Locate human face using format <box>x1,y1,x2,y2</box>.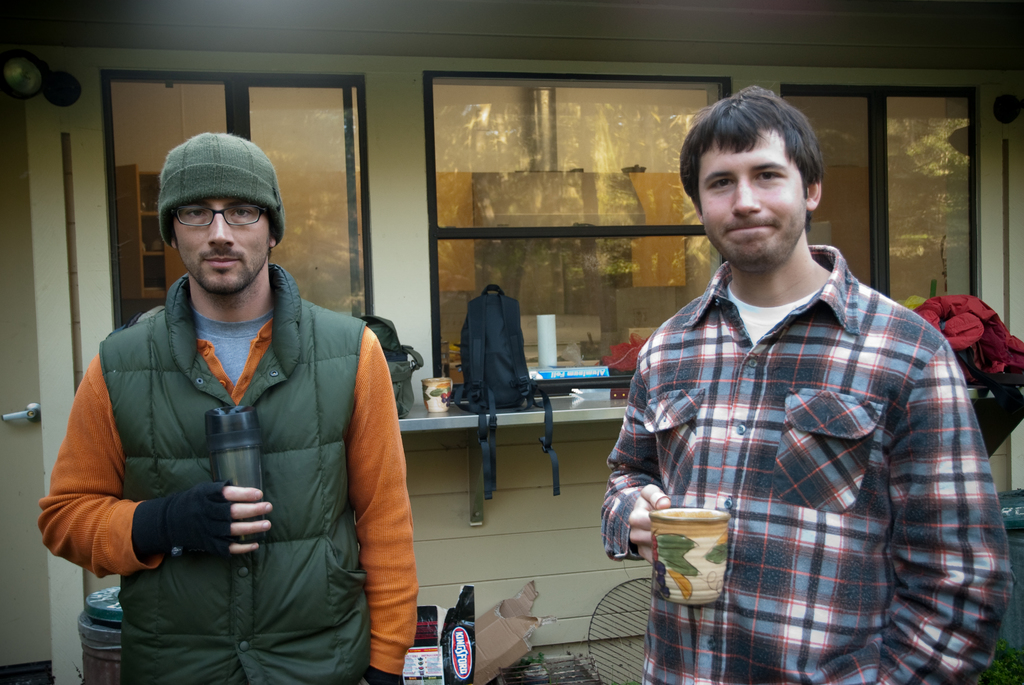
<box>700,130,809,276</box>.
